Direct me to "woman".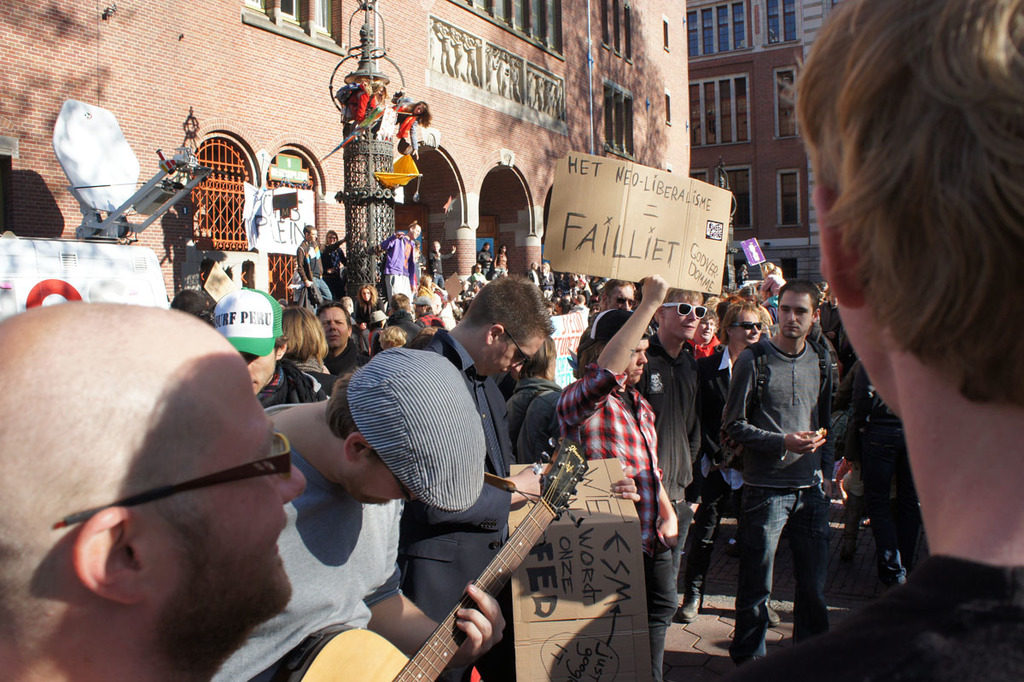
Direction: <bbox>282, 301, 335, 396</bbox>.
